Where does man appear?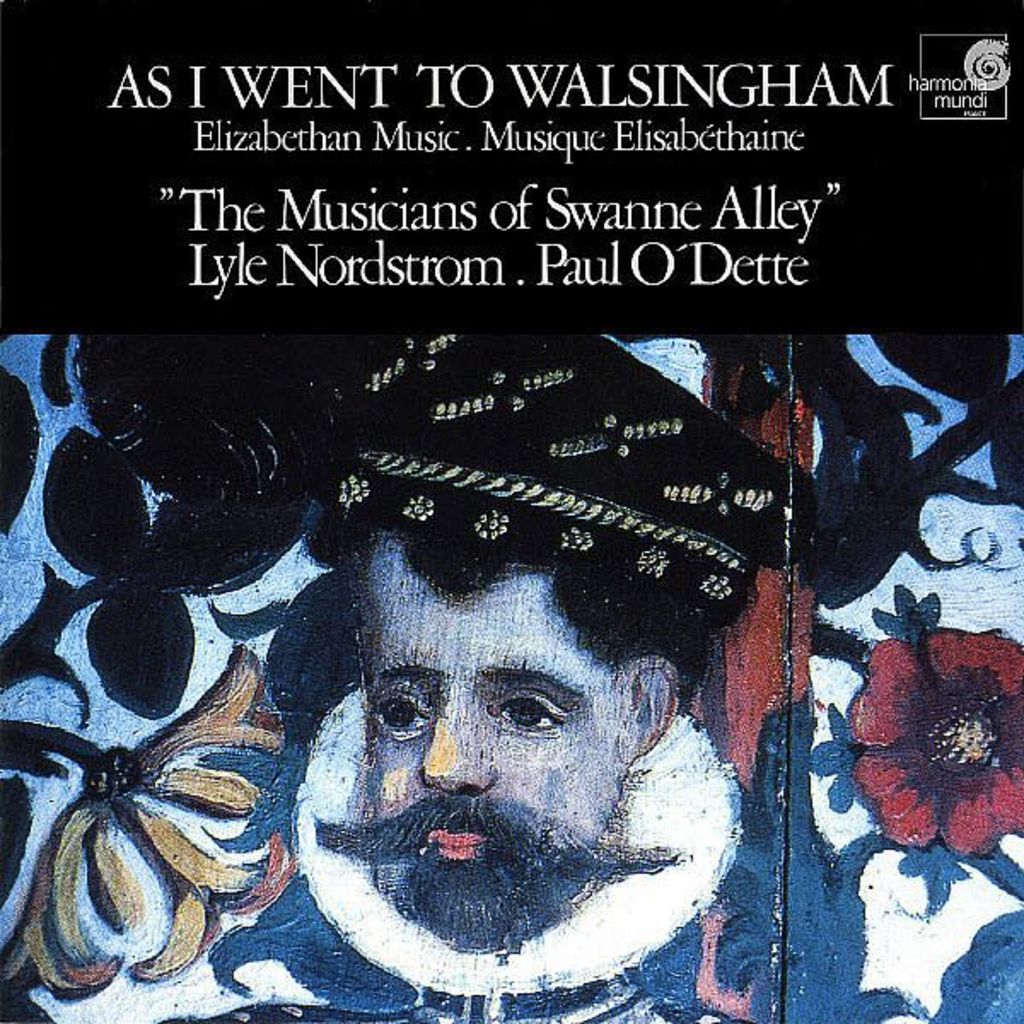
Appears at [350, 362, 823, 1004].
